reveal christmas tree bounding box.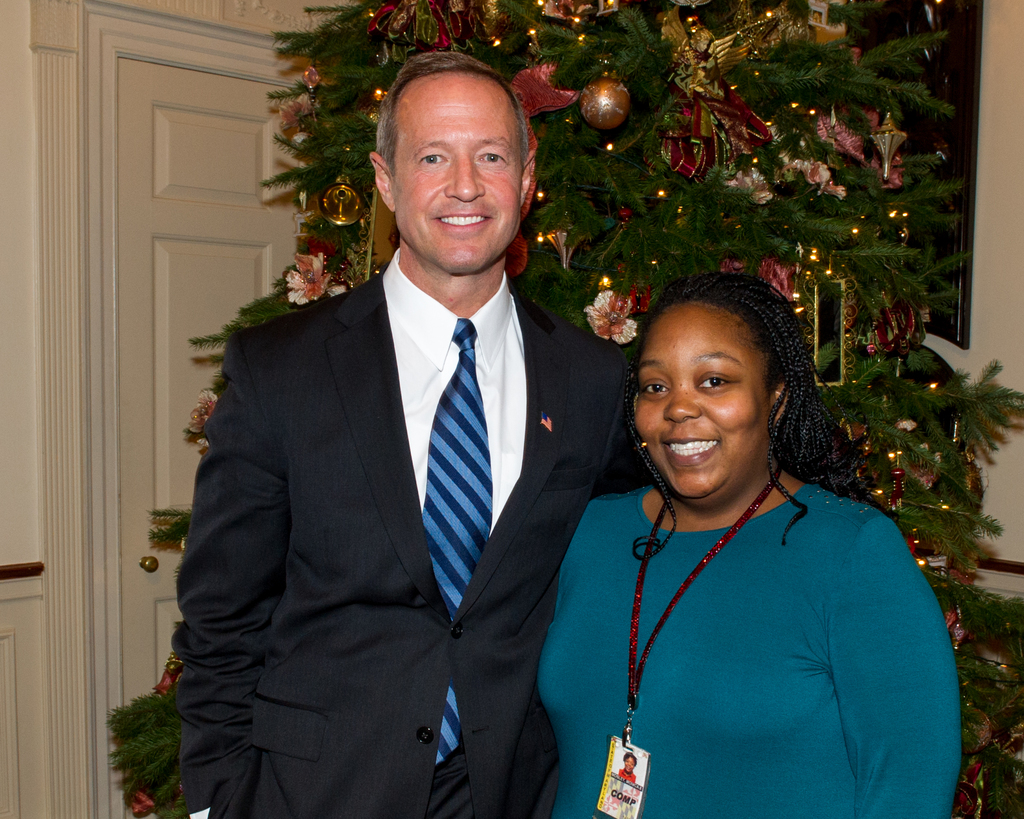
Revealed: locate(103, 0, 1023, 816).
